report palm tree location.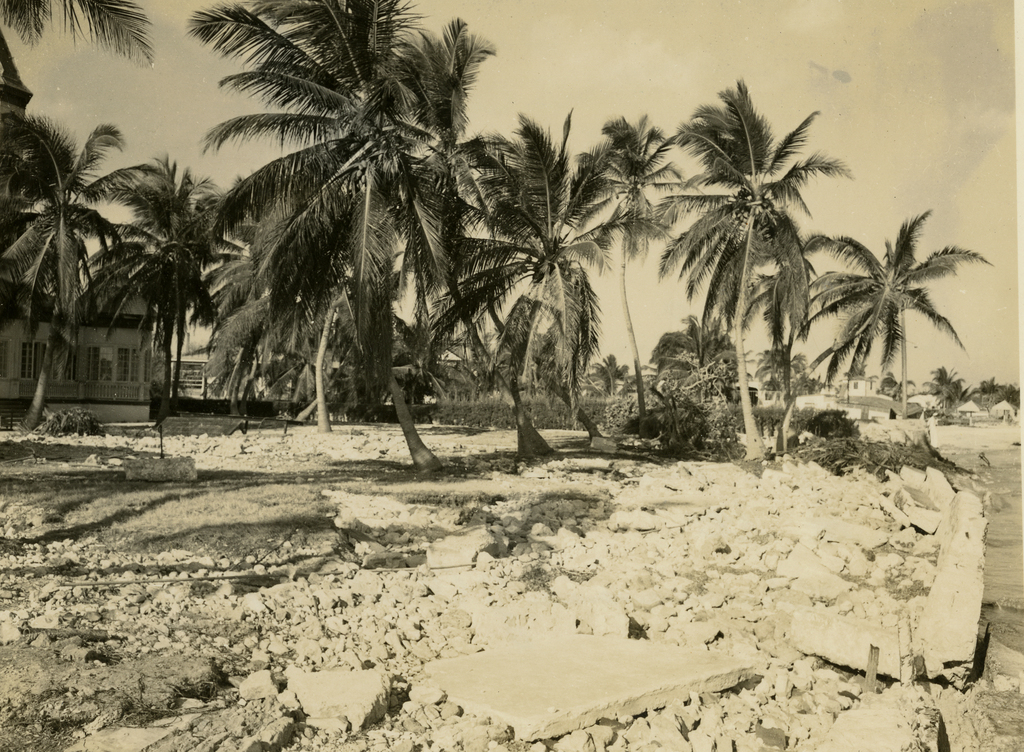
Report: (92,151,228,417).
